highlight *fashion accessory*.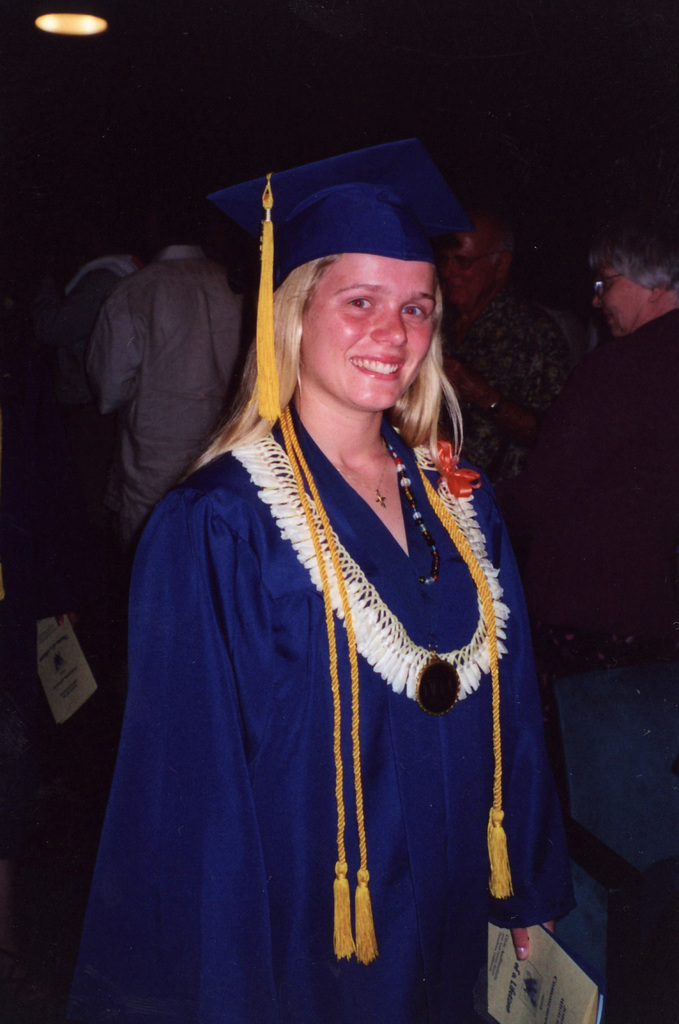
Highlighted region: [385,445,445,589].
